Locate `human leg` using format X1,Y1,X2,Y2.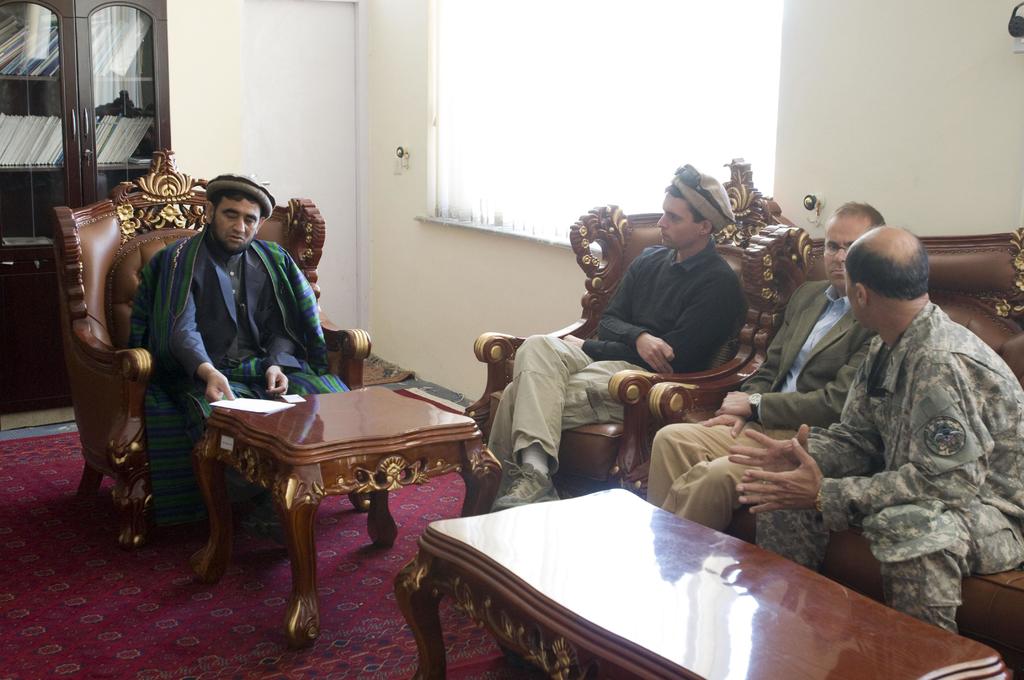
237,489,282,547.
